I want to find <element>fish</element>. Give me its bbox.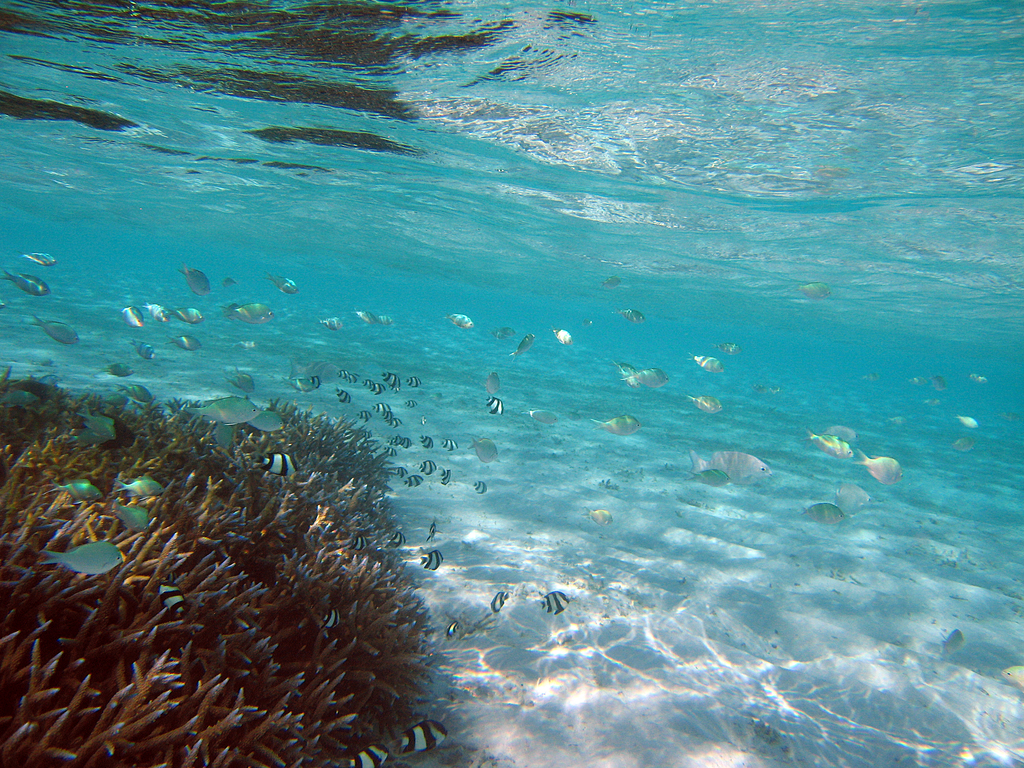
(551, 326, 571, 346).
